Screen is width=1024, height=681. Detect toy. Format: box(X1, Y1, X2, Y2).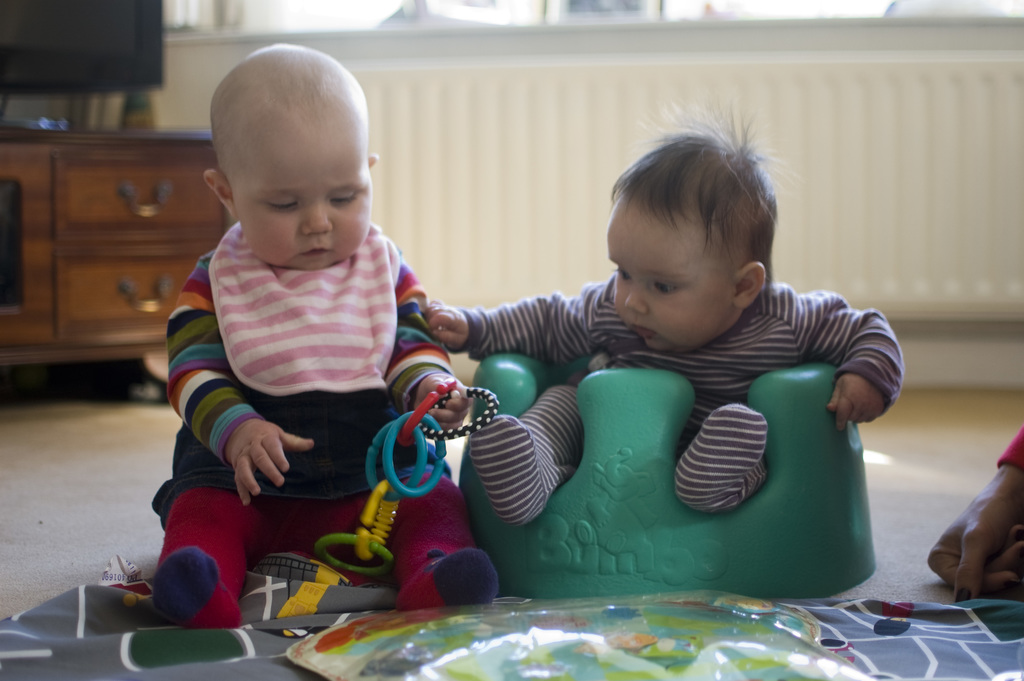
box(380, 416, 451, 497).
